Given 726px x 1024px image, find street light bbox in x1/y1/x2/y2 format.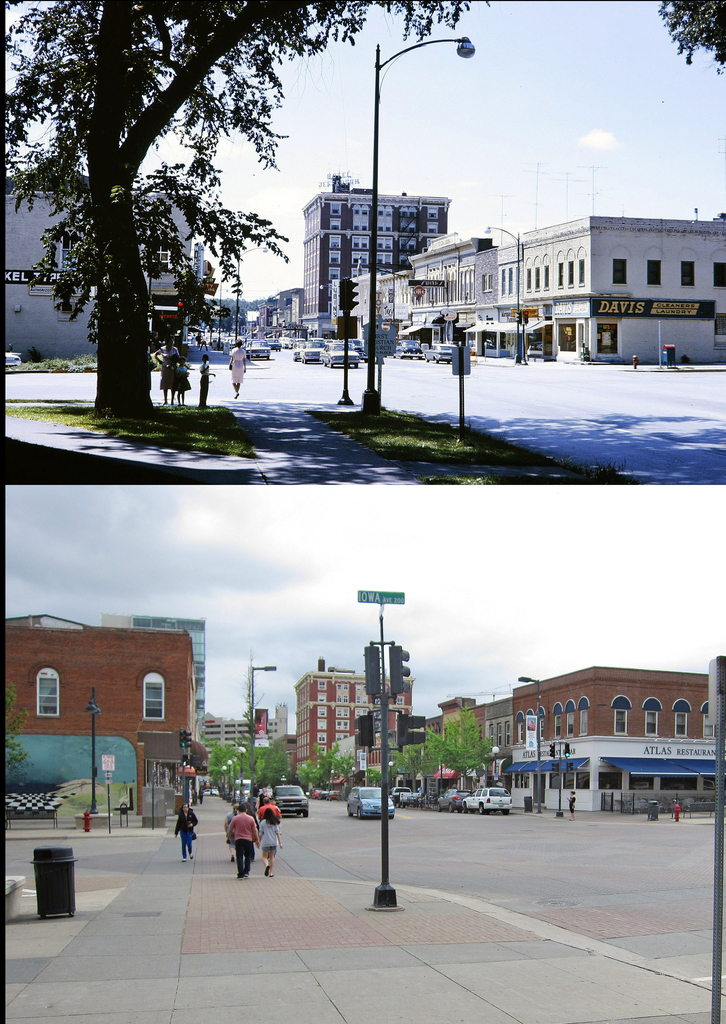
88/679/103/822.
